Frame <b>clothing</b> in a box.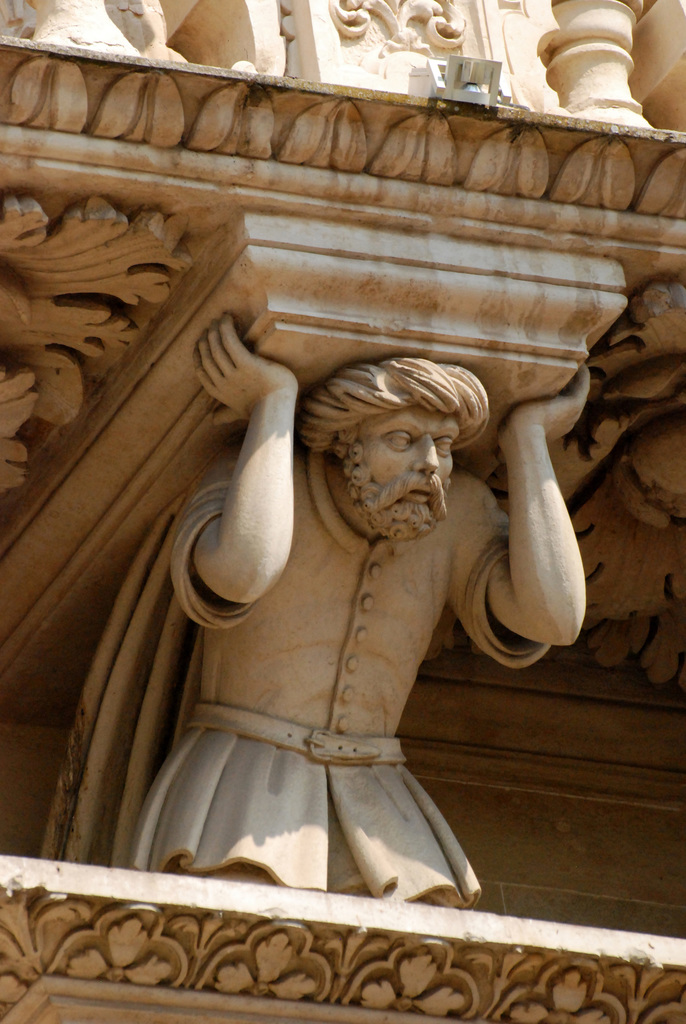
(97,472,574,911).
